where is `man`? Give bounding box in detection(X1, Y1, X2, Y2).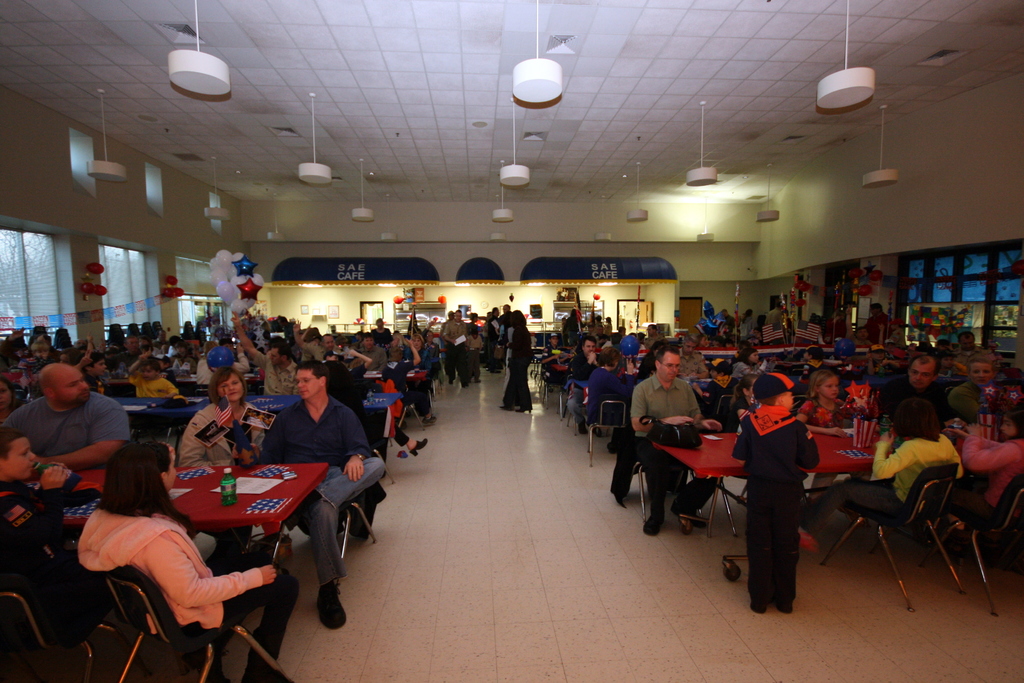
detection(883, 349, 945, 425).
